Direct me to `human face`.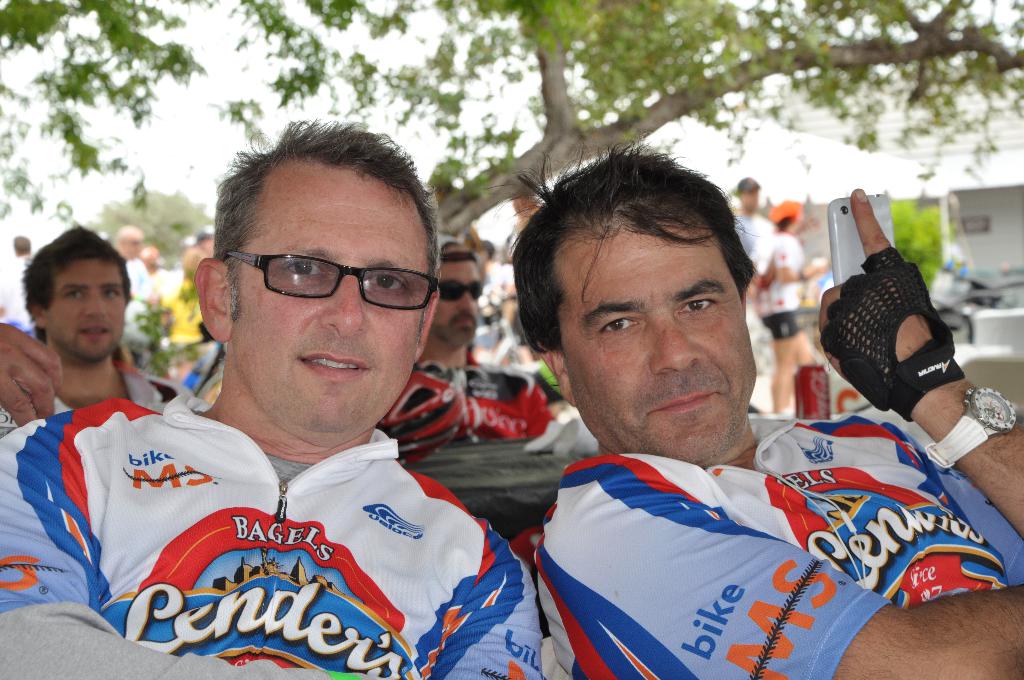
Direction: x1=45, y1=261, x2=124, y2=358.
